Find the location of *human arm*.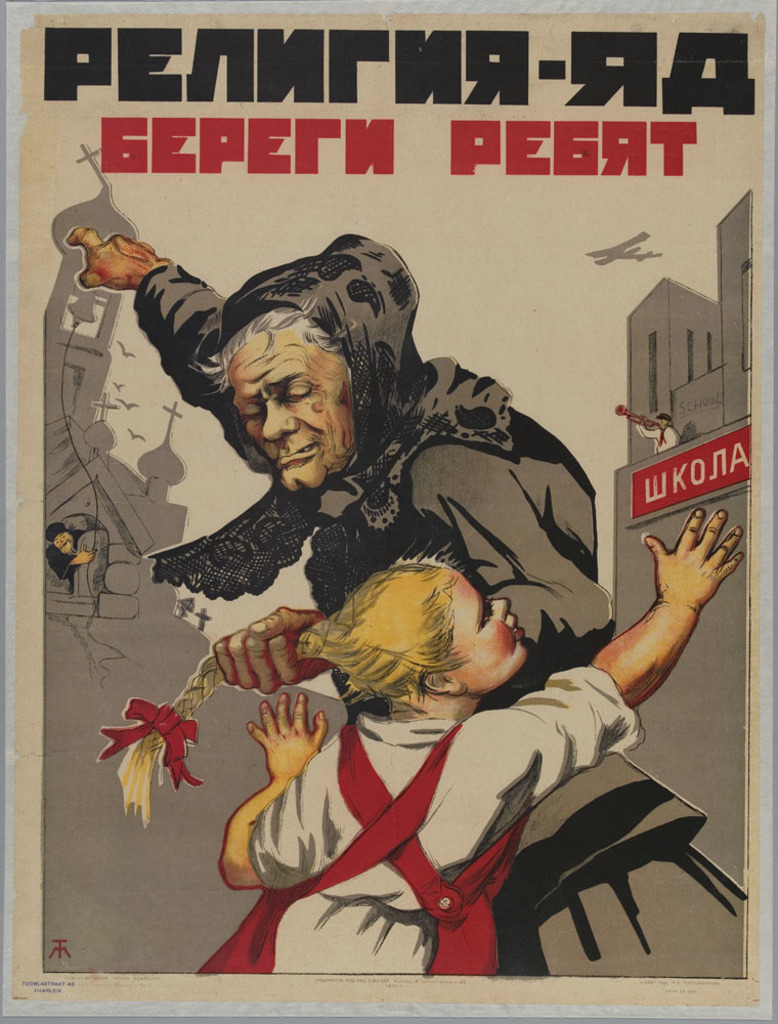
Location: region(57, 219, 275, 476).
